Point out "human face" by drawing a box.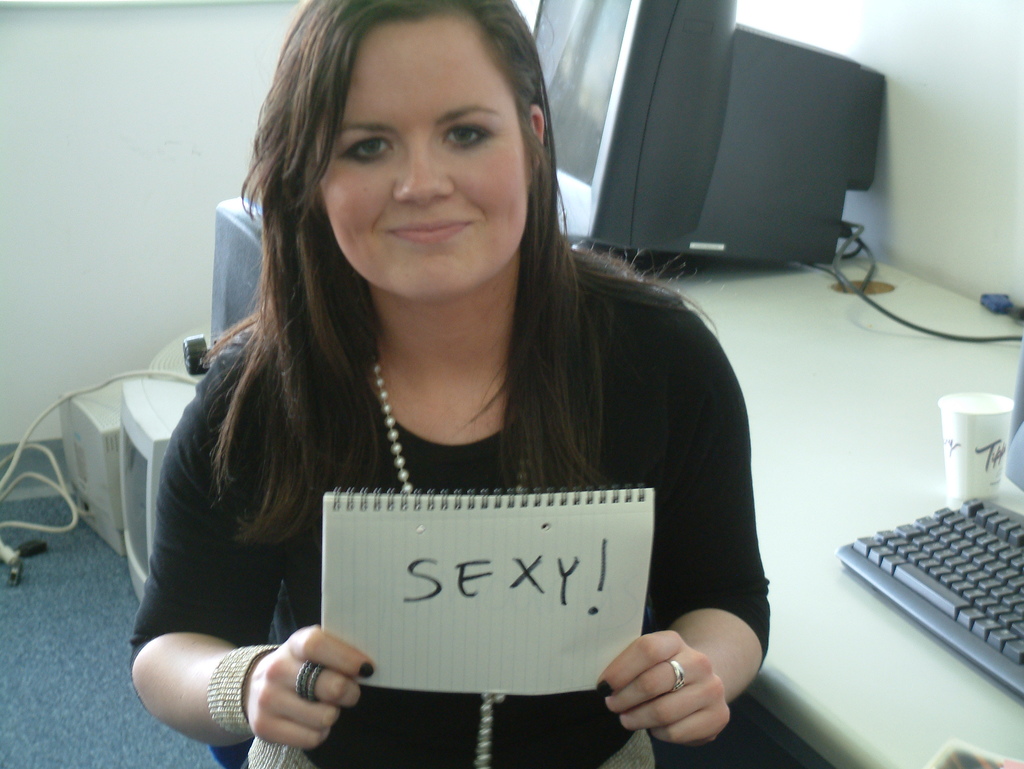
detection(318, 11, 525, 297).
